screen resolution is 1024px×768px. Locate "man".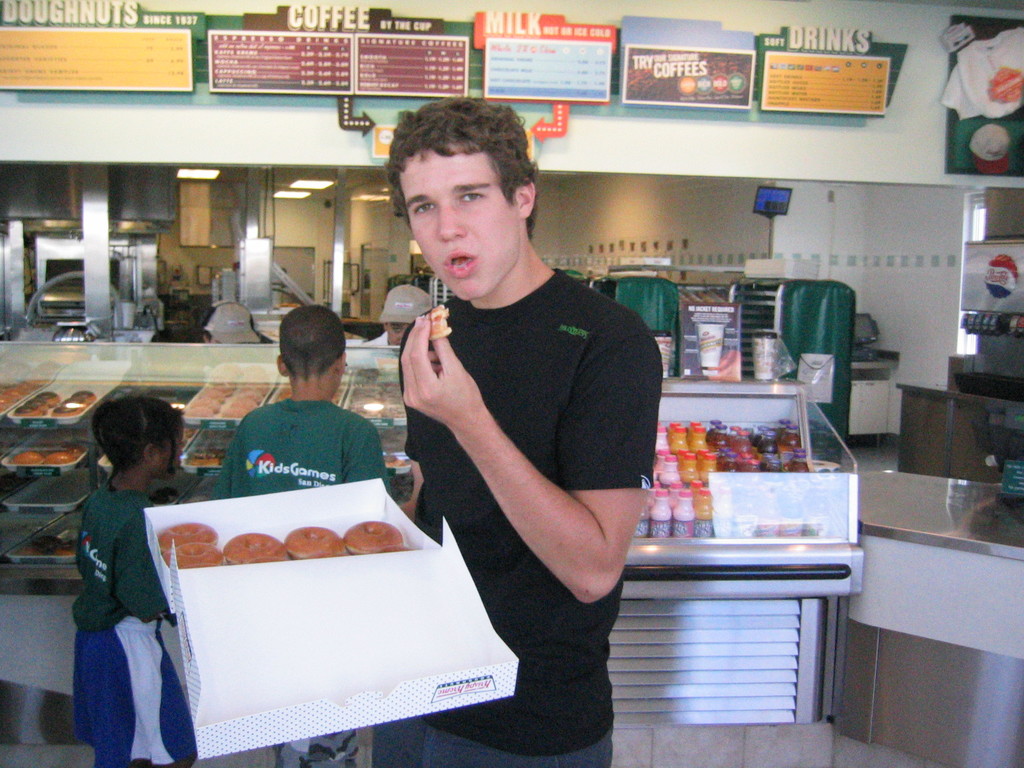
{"left": 366, "top": 282, "right": 436, "bottom": 352}.
